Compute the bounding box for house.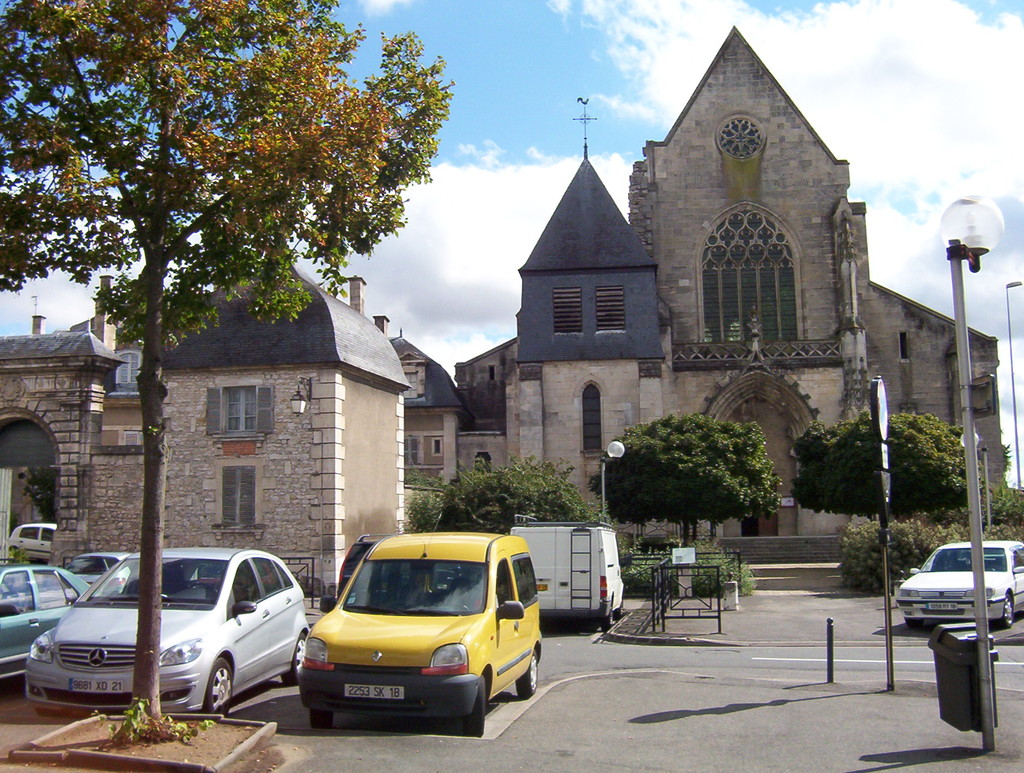
l=401, t=343, r=454, b=500.
